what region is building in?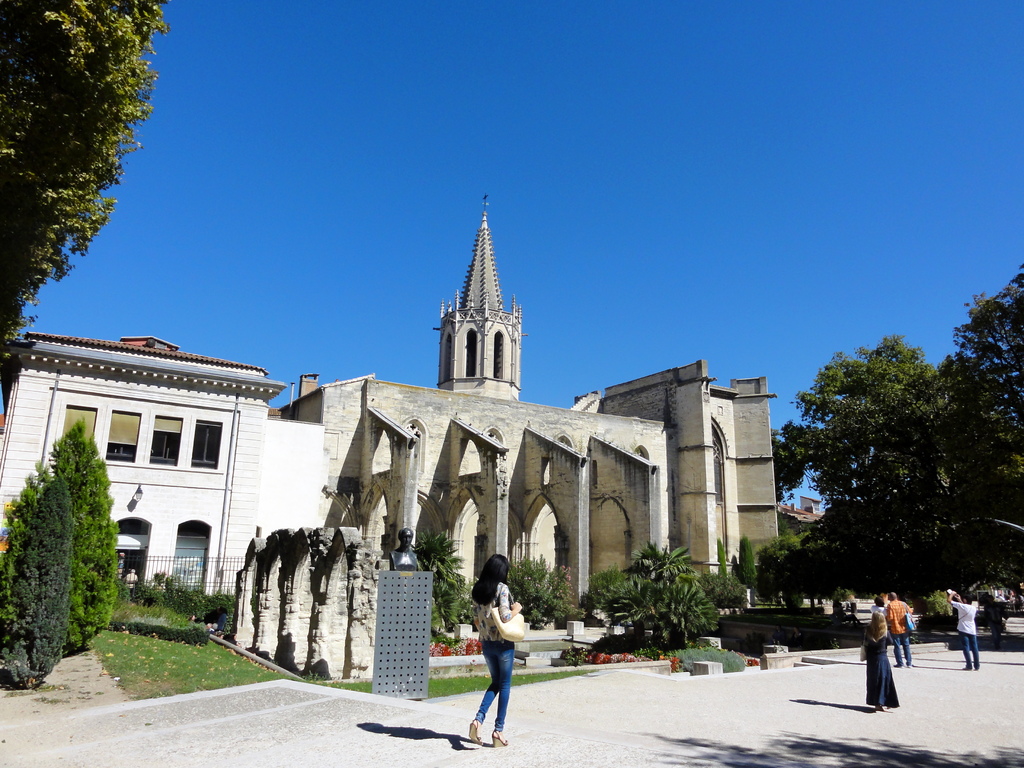
bbox(0, 329, 285, 611).
